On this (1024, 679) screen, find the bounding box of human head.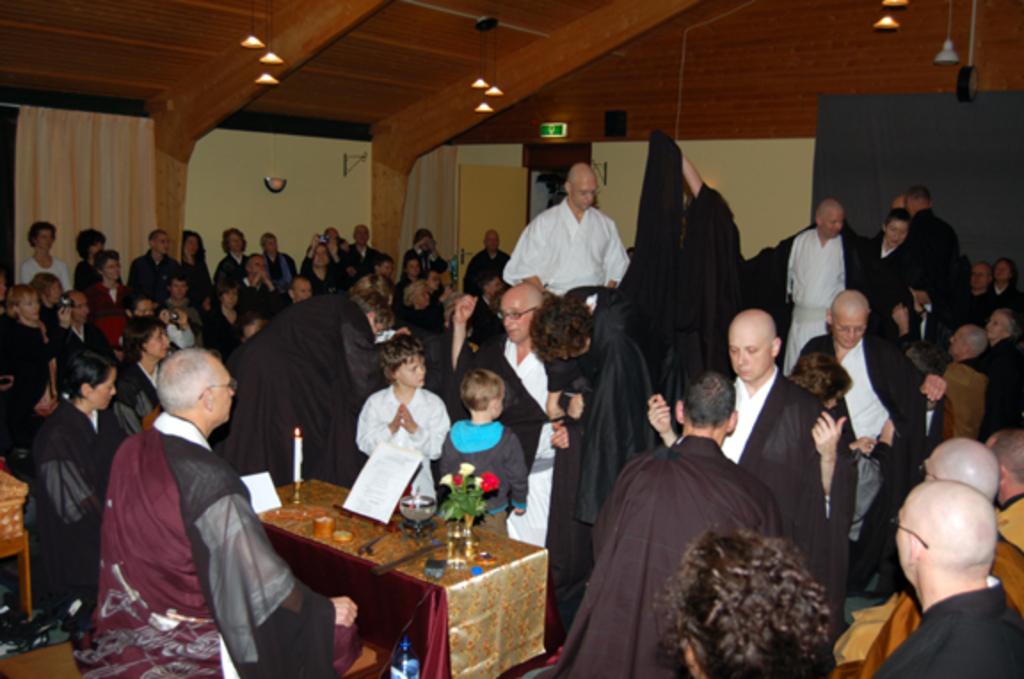
Bounding box: rect(908, 185, 930, 215).
